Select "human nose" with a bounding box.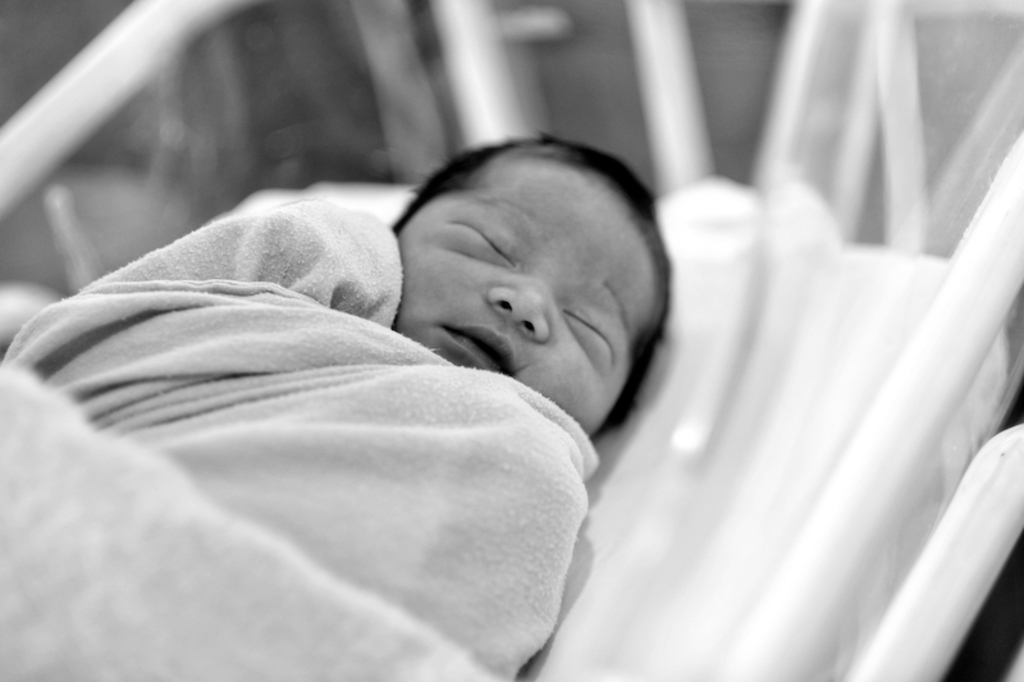
{"x1": 490, "y1": 280, "x2": 559, "y2": 347}.
